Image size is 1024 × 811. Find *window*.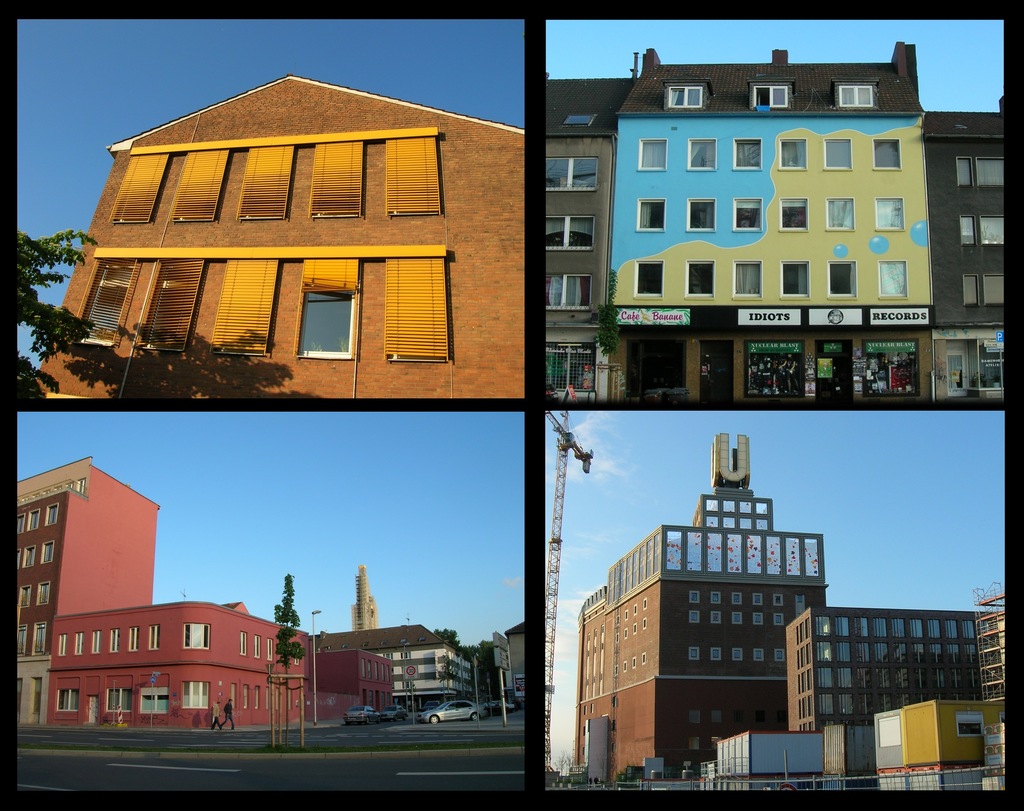
box(776, 254, 814, 299).
